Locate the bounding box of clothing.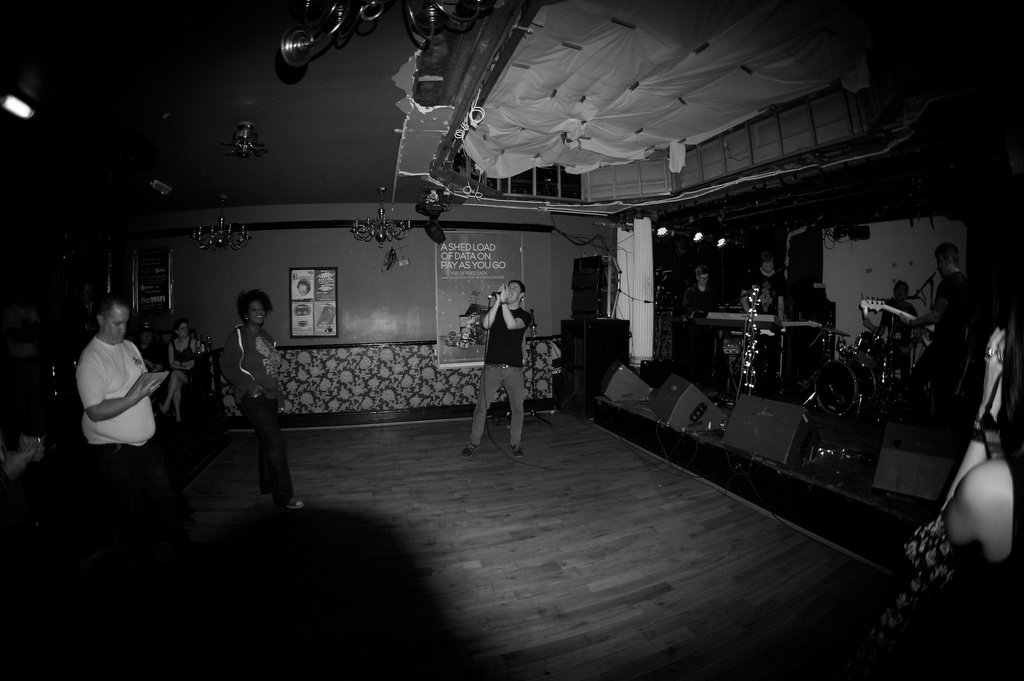
Bounding box: box(909, 267, 975, 375).
